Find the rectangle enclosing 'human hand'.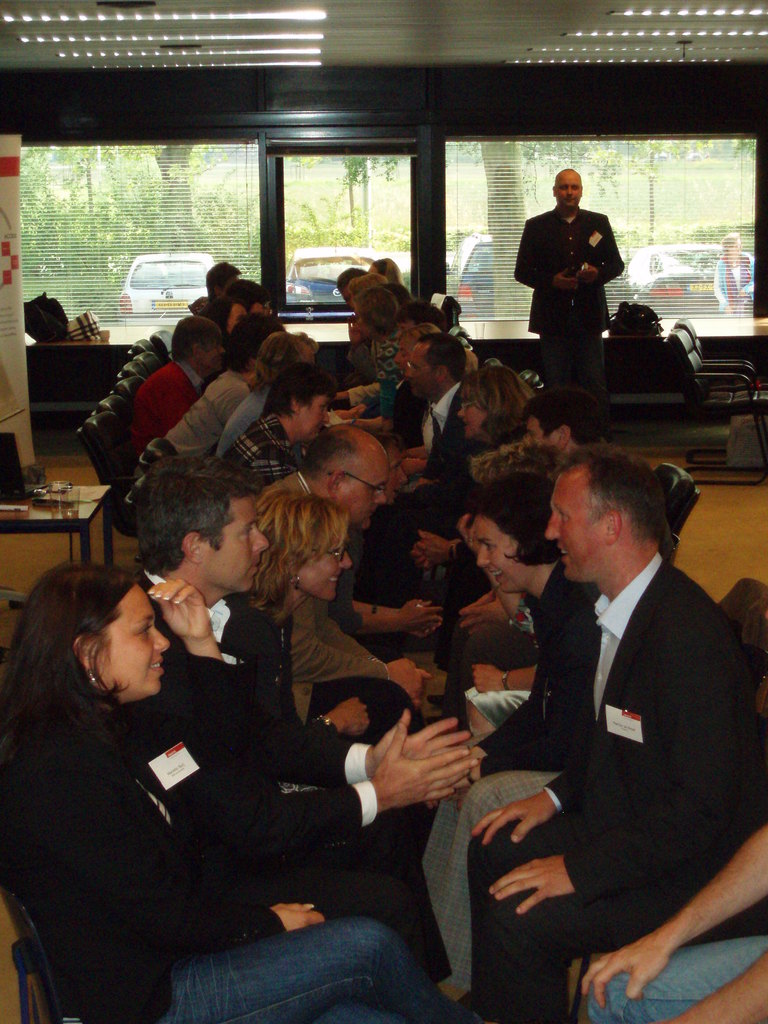
{"x1": 274, "y1": 908, "x2": 324, "y2": 932}.
